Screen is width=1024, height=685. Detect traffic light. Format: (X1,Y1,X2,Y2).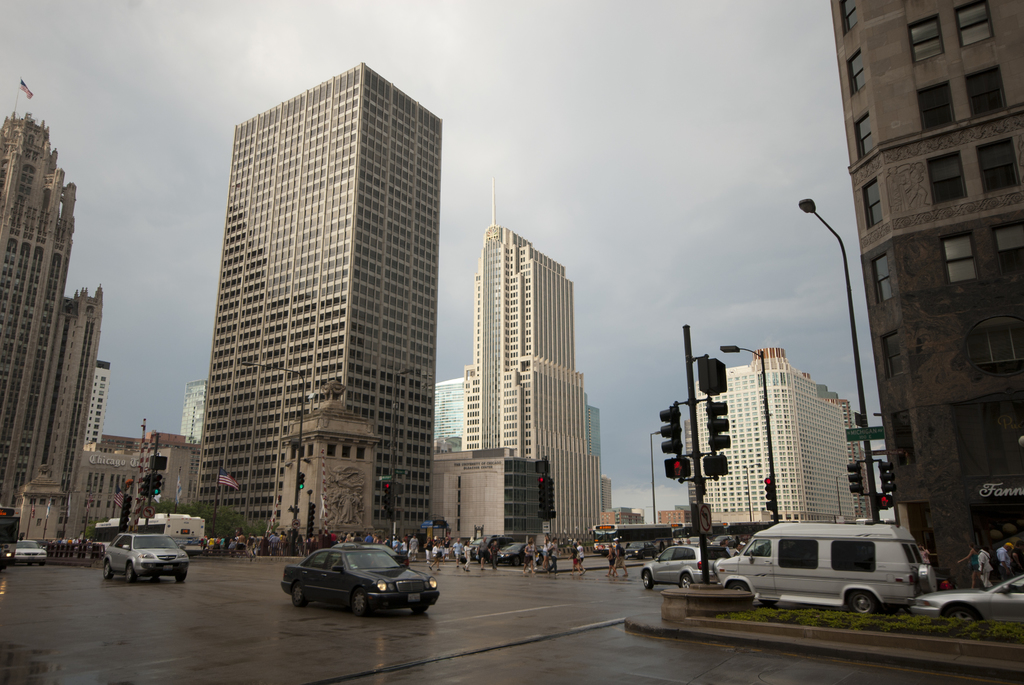
(307,503,317,539).
